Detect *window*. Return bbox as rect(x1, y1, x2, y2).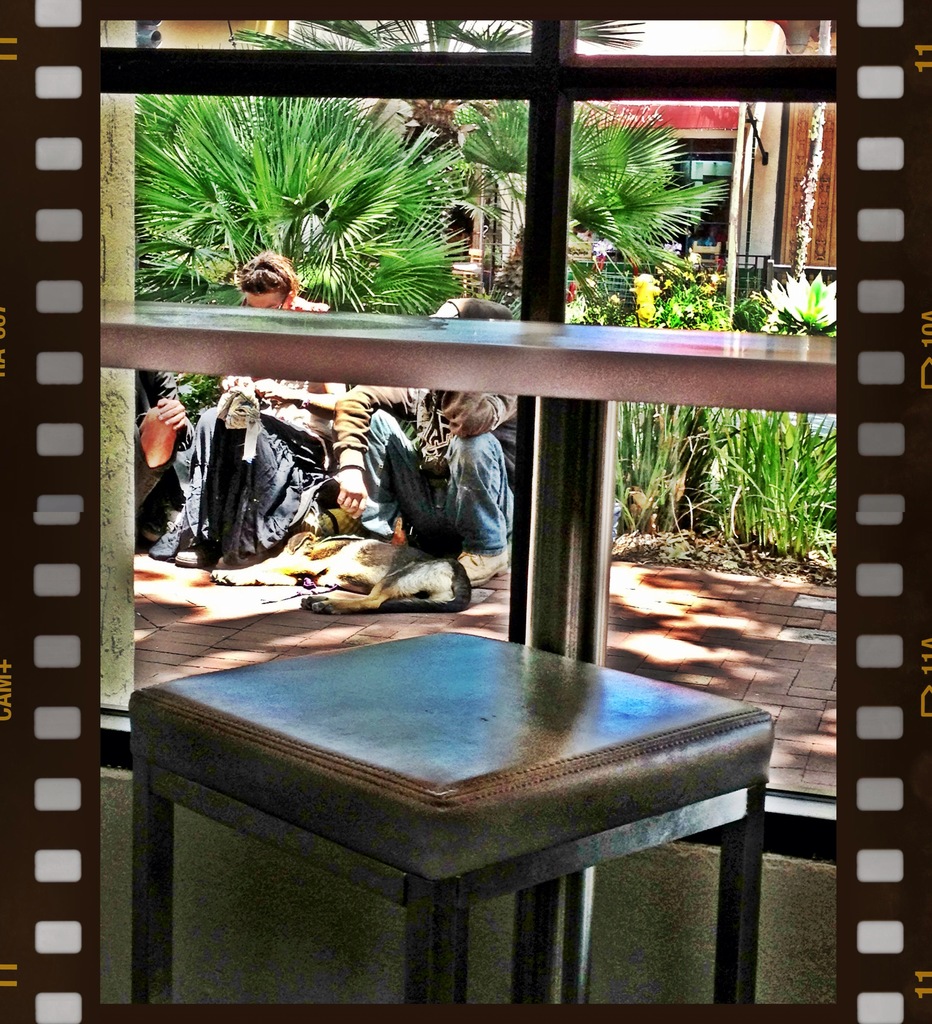
rect(601, 100, 751, 257).
